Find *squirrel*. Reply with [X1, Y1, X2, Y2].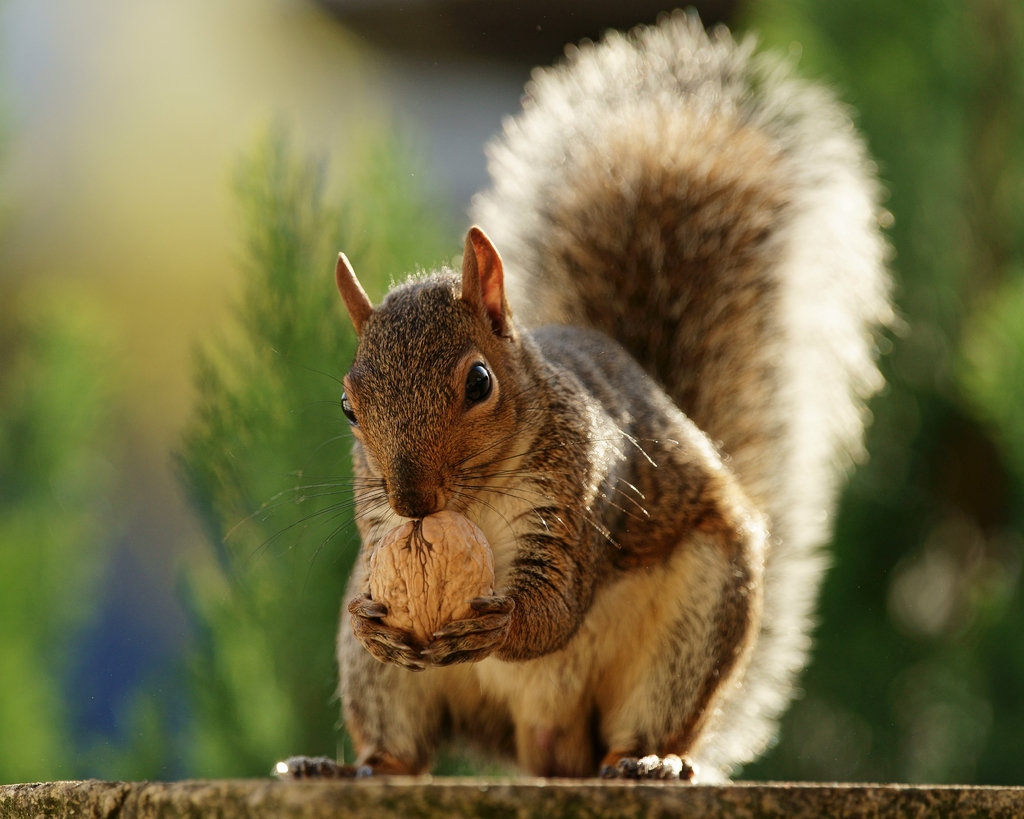
[220, 0, 918, 777].
